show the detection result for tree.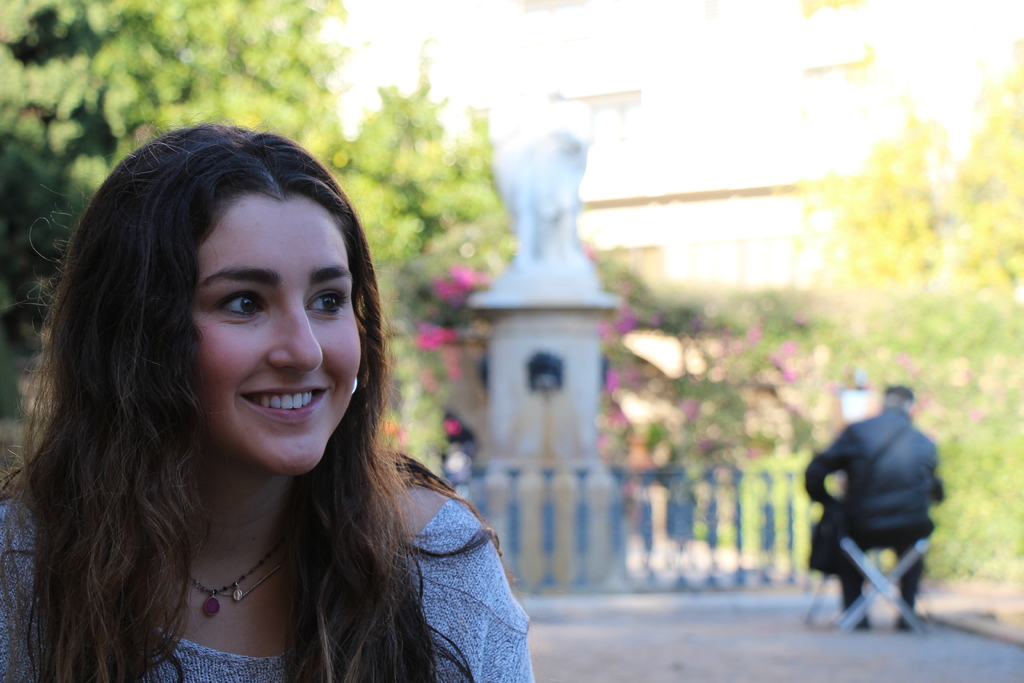
region(417, 260, 796, 468).
